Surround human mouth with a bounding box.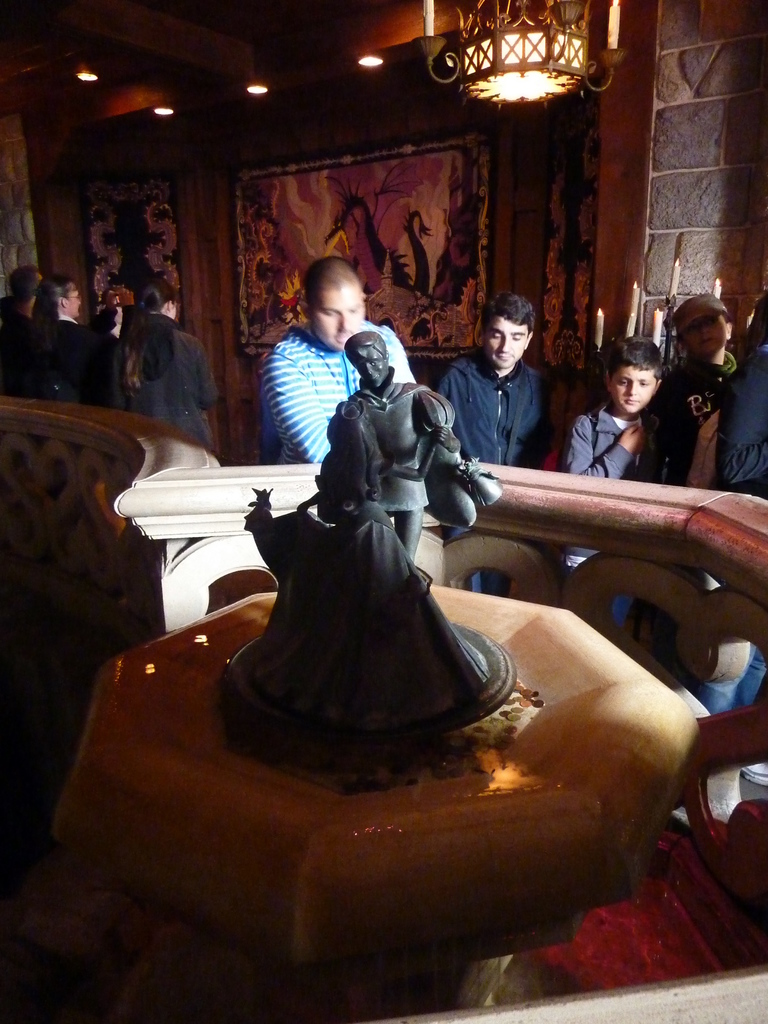
region(701, 342, 712, 349).
